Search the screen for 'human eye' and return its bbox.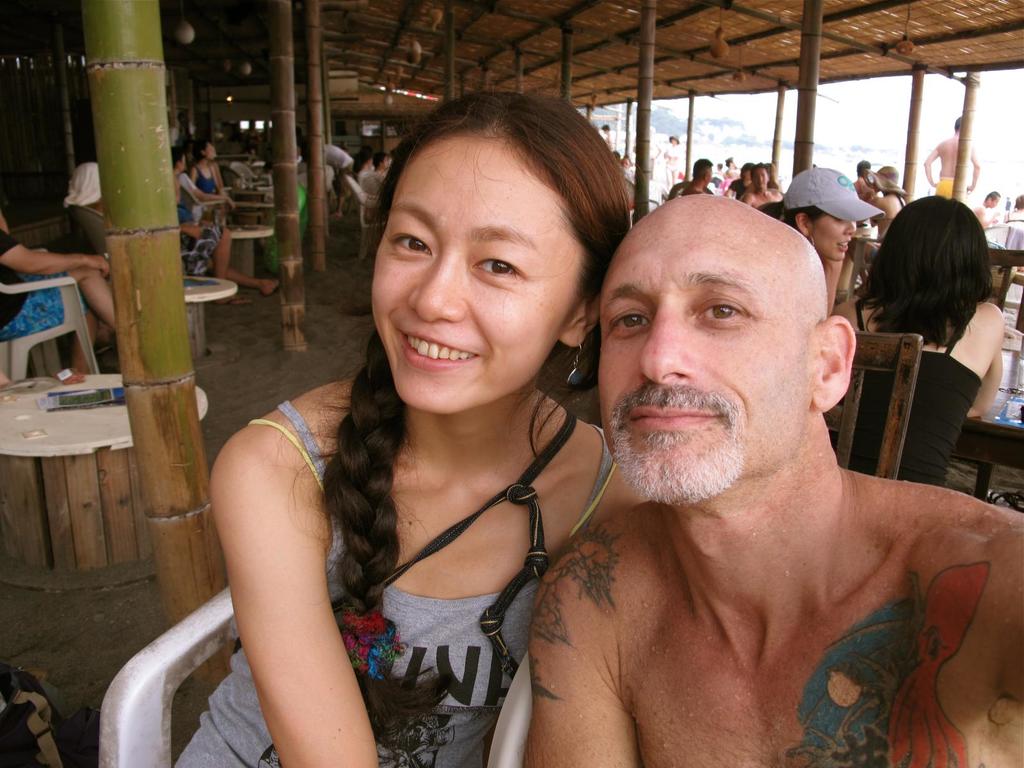
Found: select_region(692, 293, 749, 326).
